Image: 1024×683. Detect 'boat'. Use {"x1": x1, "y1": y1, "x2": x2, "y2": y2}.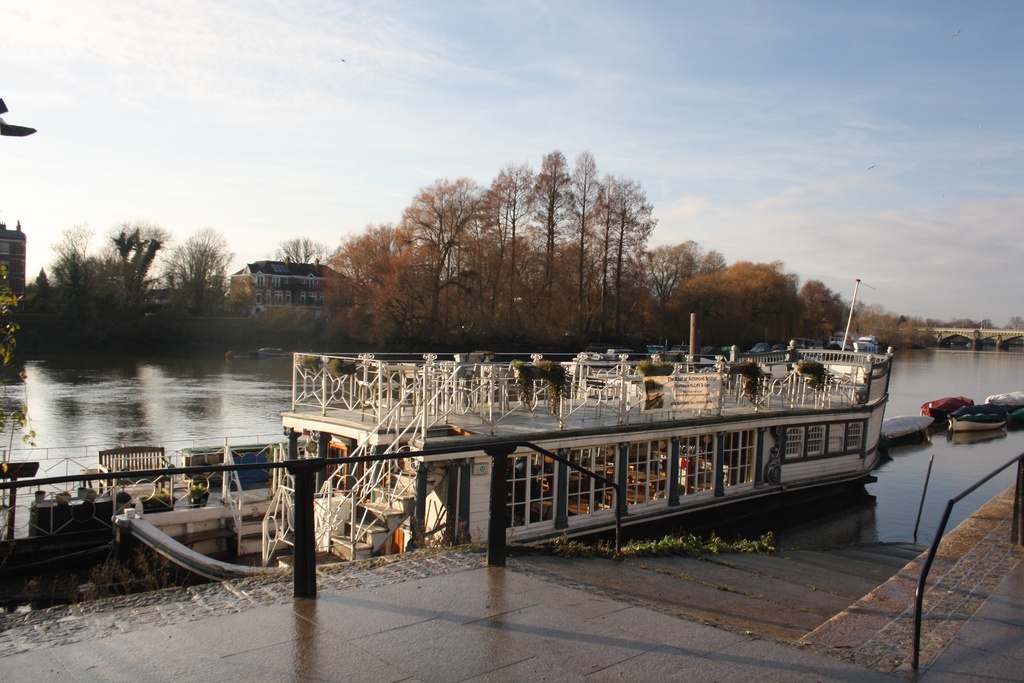
{"x1": 1007, "y1": 409, "x2": 1023, "y2": 430}.
